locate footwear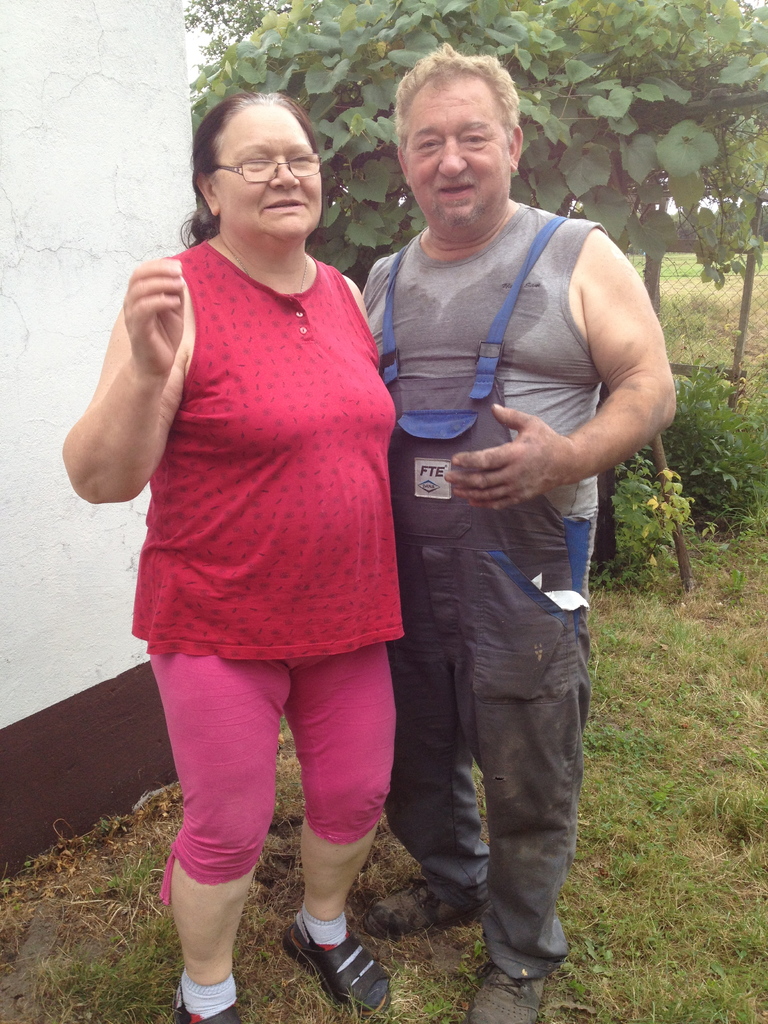
(281,921,385,1009)
